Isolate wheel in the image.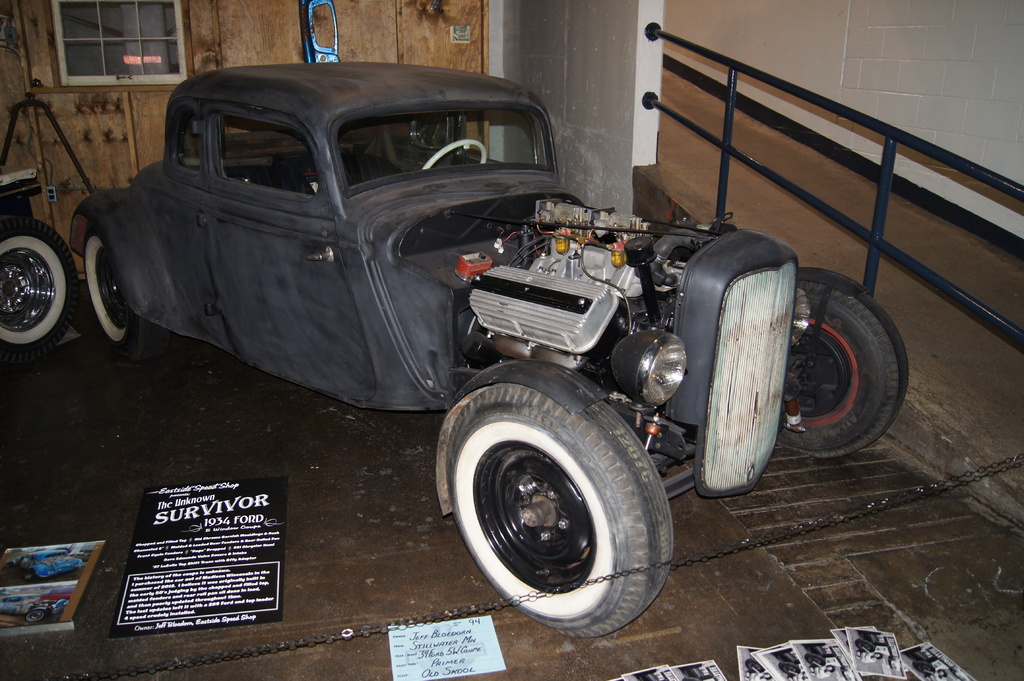
Isolated region: (left=79, top=233, right=175, bottom=362).
